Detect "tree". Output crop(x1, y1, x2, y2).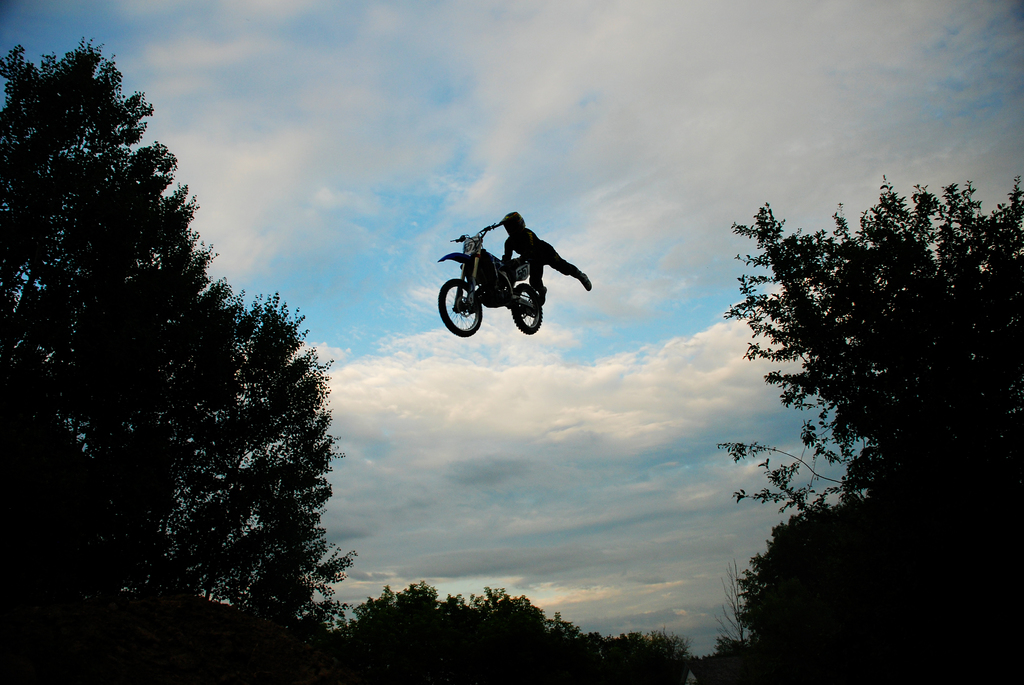
crop(332, 579, 698, 684).
